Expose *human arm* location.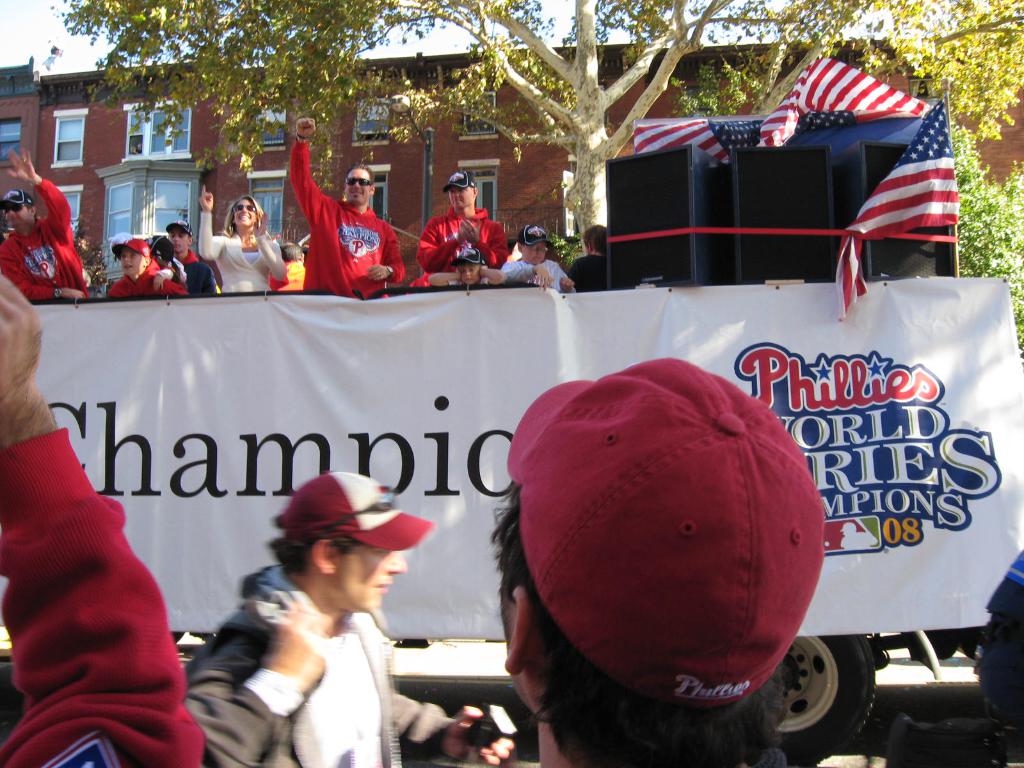
Exposed at (left=412, top=209, right=480, bottom=273).
